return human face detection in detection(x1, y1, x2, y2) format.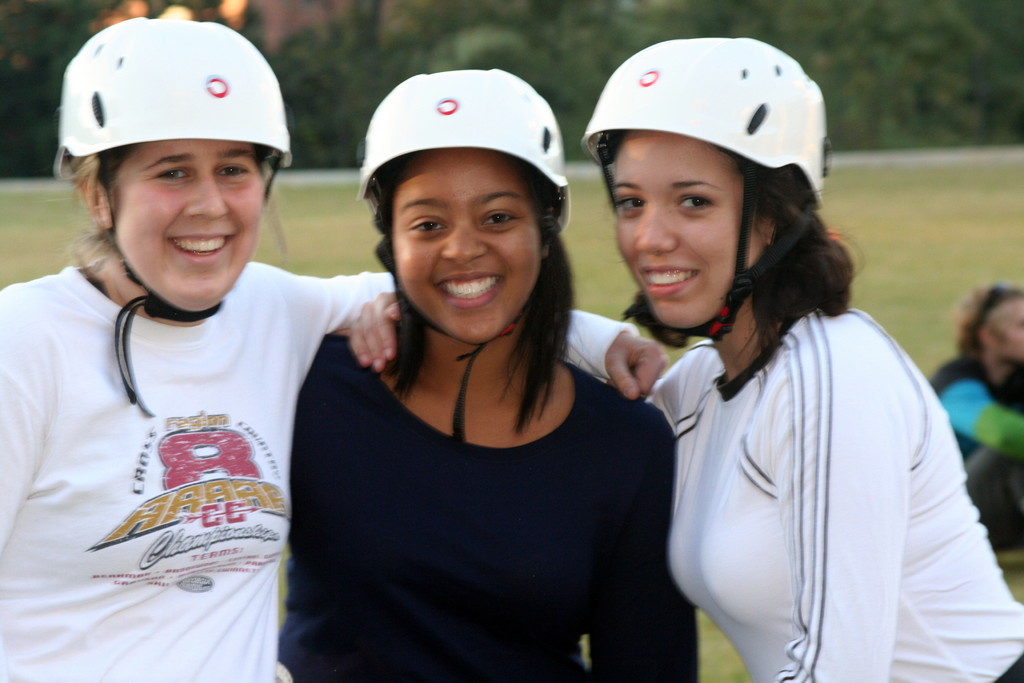
detection(110, 136, 265, 314).
